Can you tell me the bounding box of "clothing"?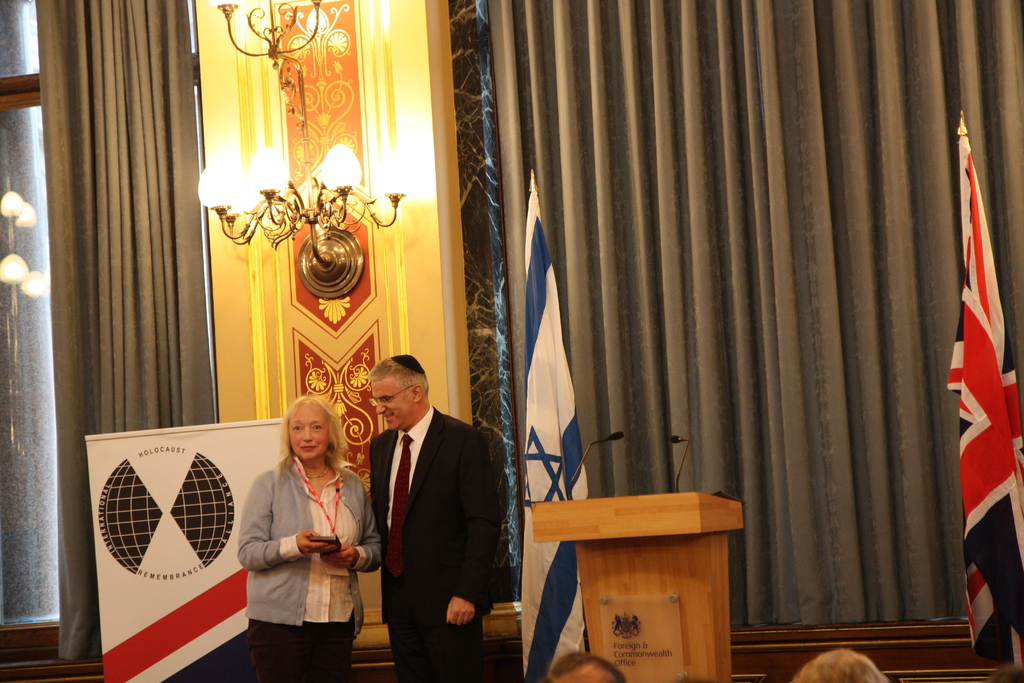
detection(362, 415, 511, 682).
